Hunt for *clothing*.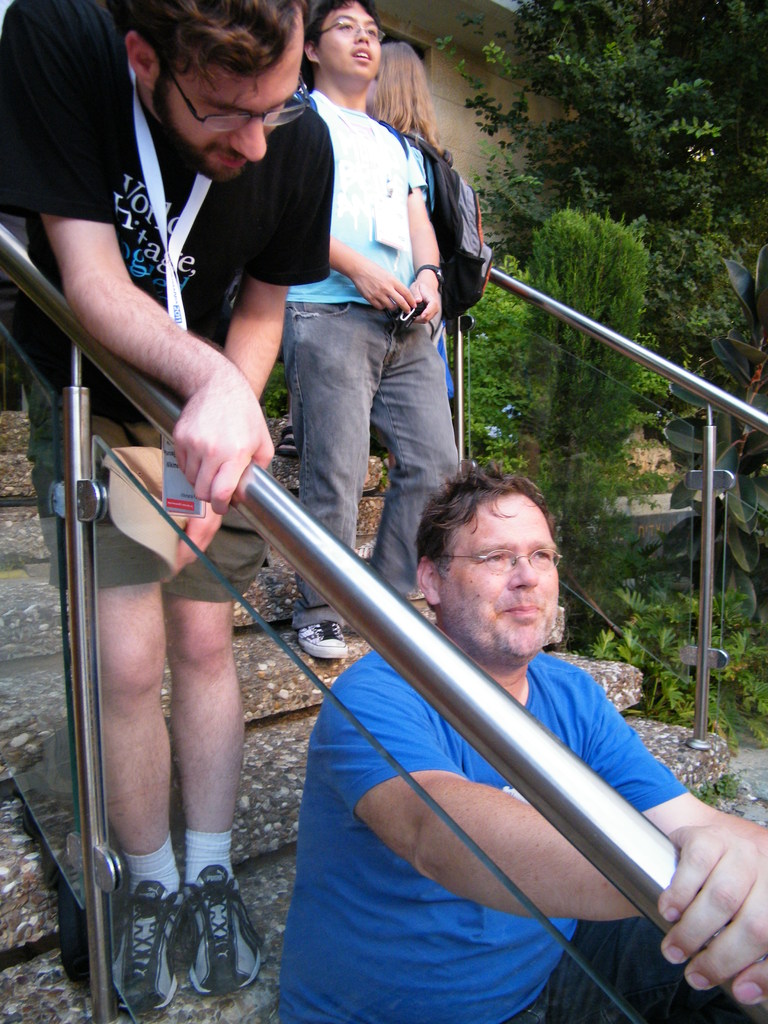
Hunted down at (280, 87, 463, 629).
